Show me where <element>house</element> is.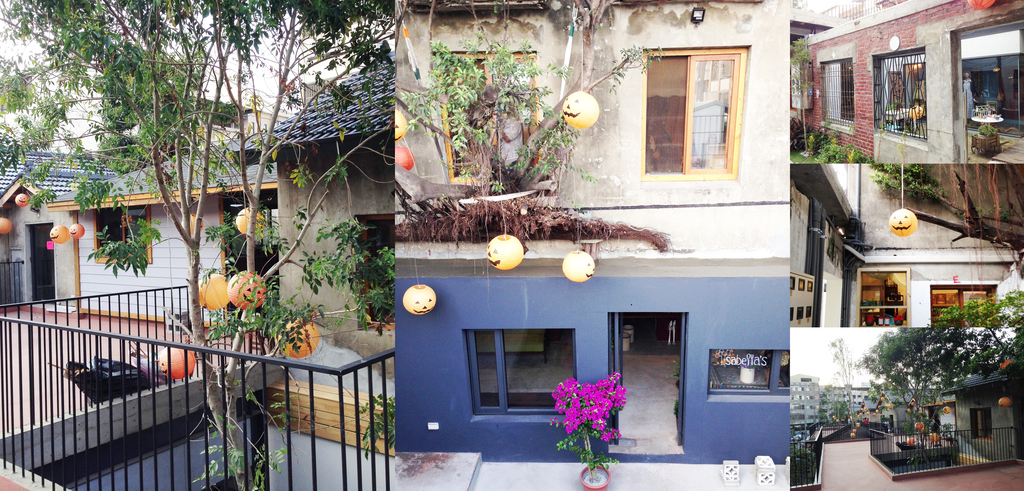
<element>house</element> is at 0/51/396/490.
